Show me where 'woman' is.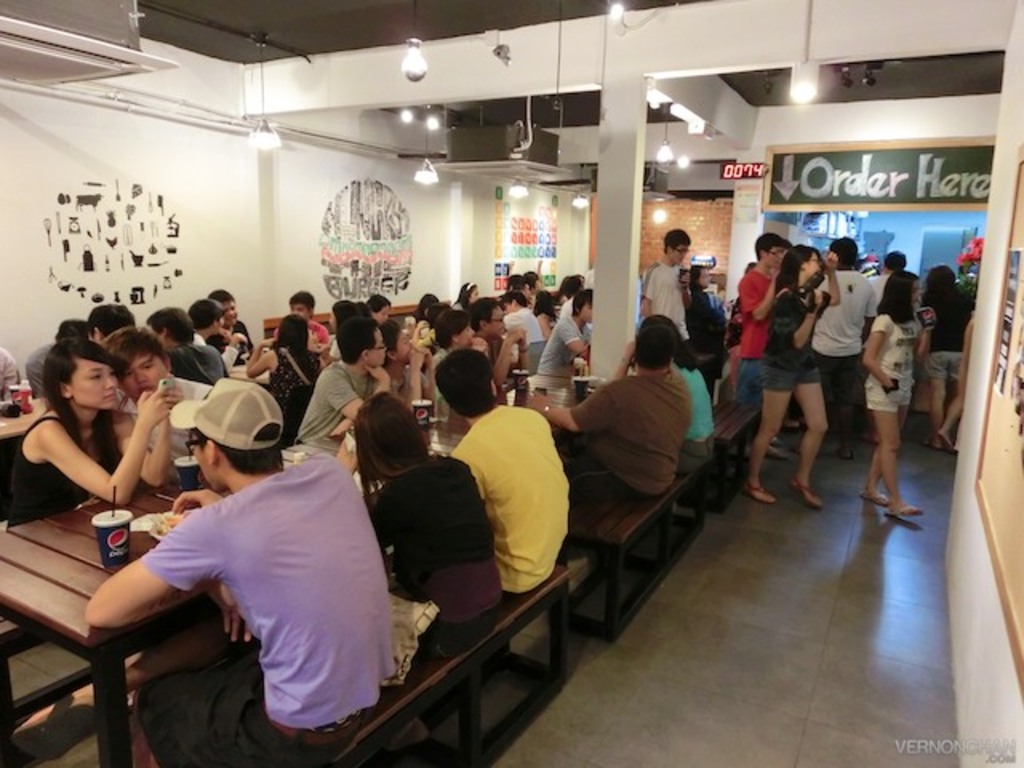
'woman' is at Rect(918, 262, 976, 443).
